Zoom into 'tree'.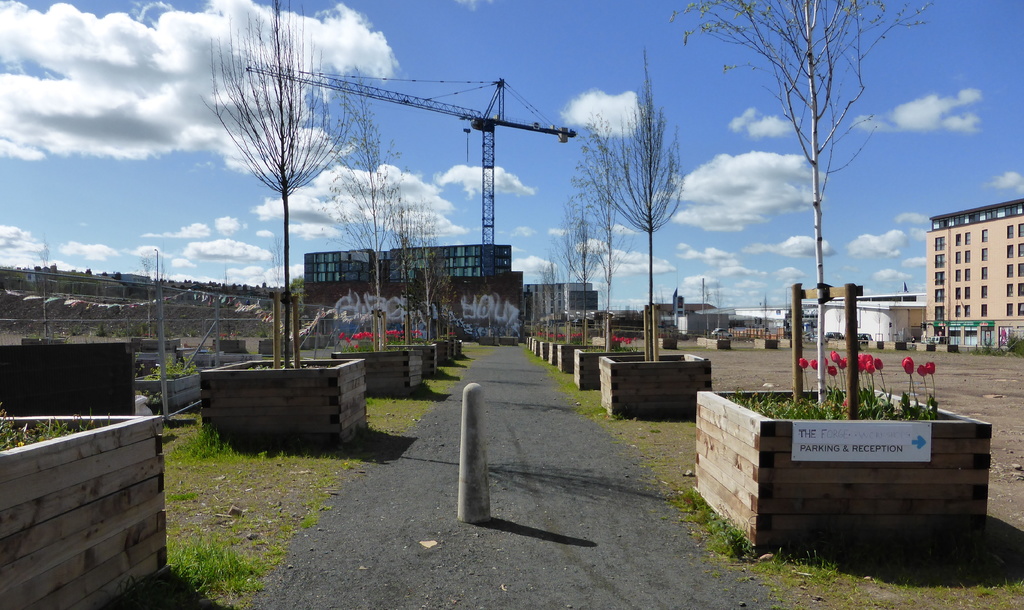
Zoom target: <region>525, 262, 561, 341</region>.
